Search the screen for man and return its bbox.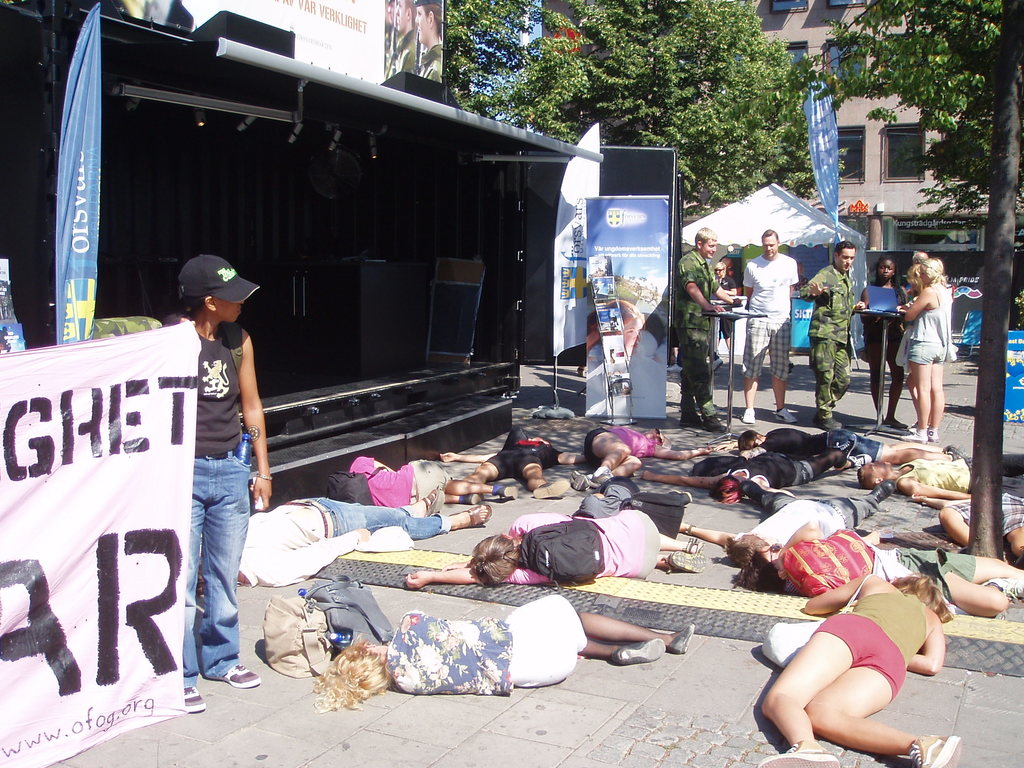
Found: BBox(675, 225, 744, 434).
